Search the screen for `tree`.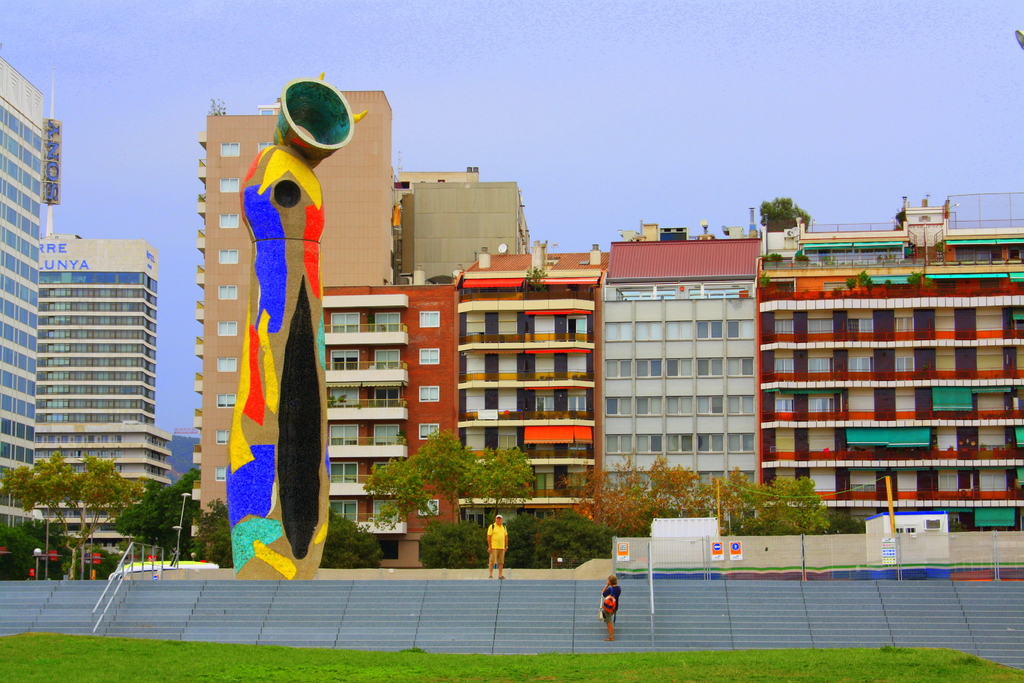
Found at (x1=756, y1=270, x2=772, y2=292).
